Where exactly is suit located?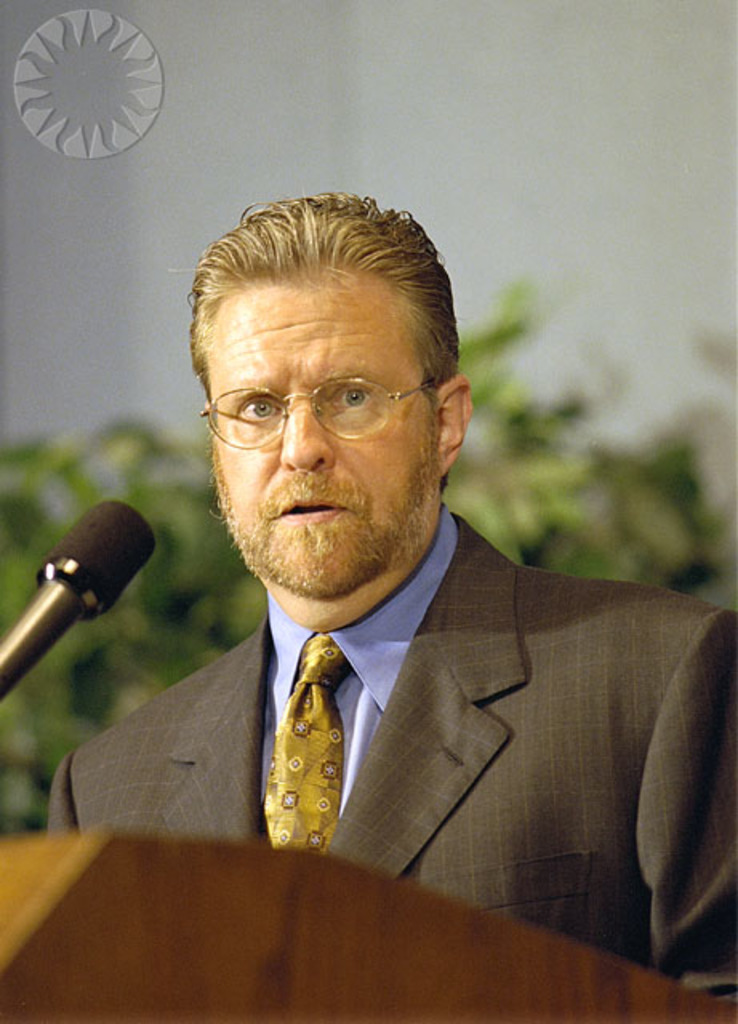
Its bounding box is <bbox>45, 514, 736, 1008</bbox>.
